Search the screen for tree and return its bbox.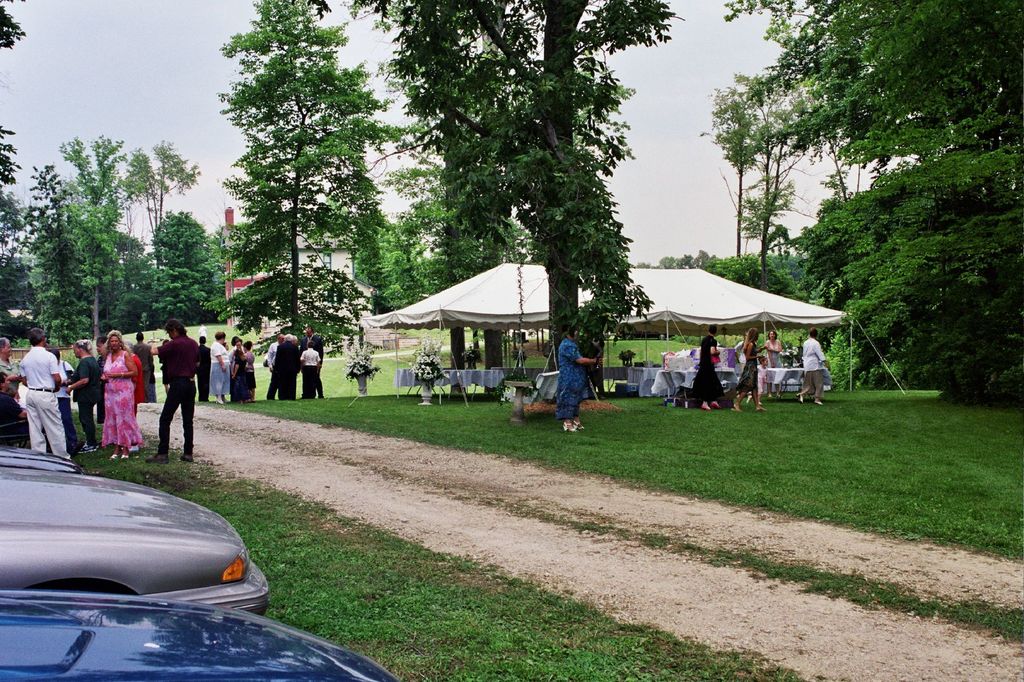
Found: 709:84:767:247.
